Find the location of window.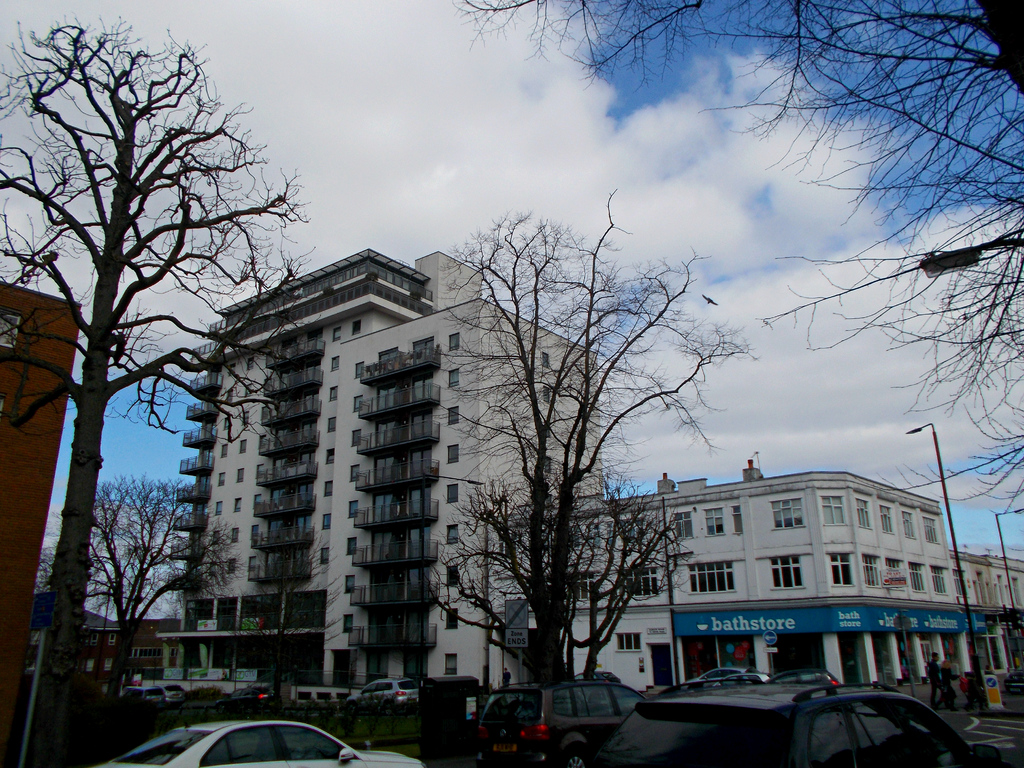
Location: rect(324, 478, 333, 499).
